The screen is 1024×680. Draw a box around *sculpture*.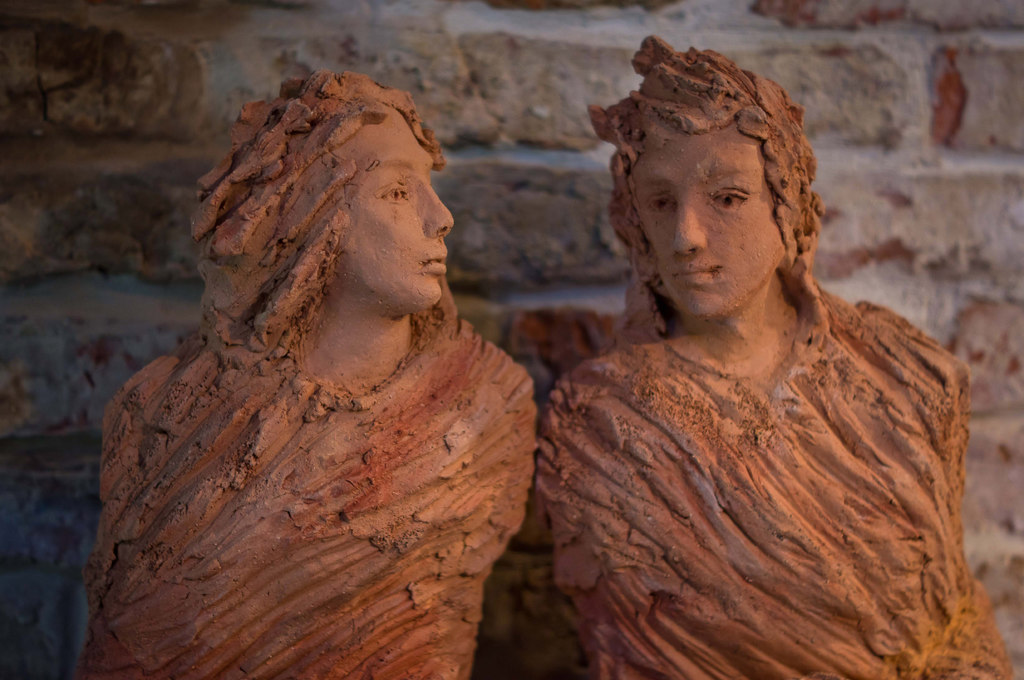
{"left": 105, "top": 58, "right": 536, "bottom": 679}.
